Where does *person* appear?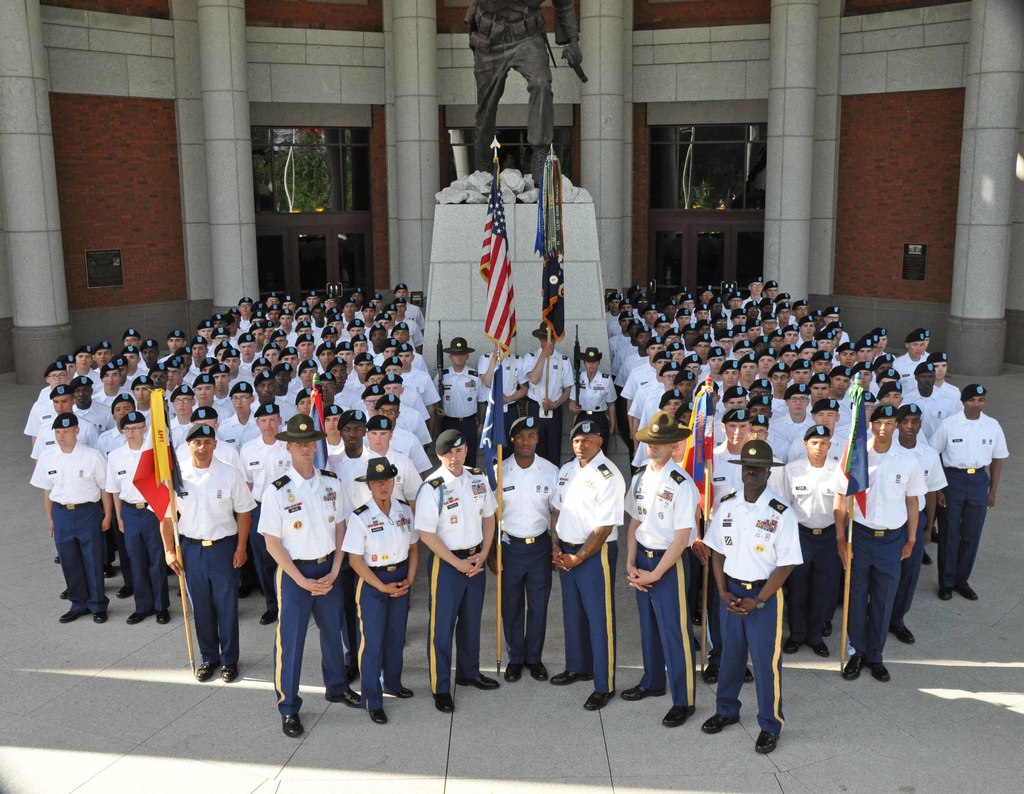
Appears at region(342, 297, 358, 322).
